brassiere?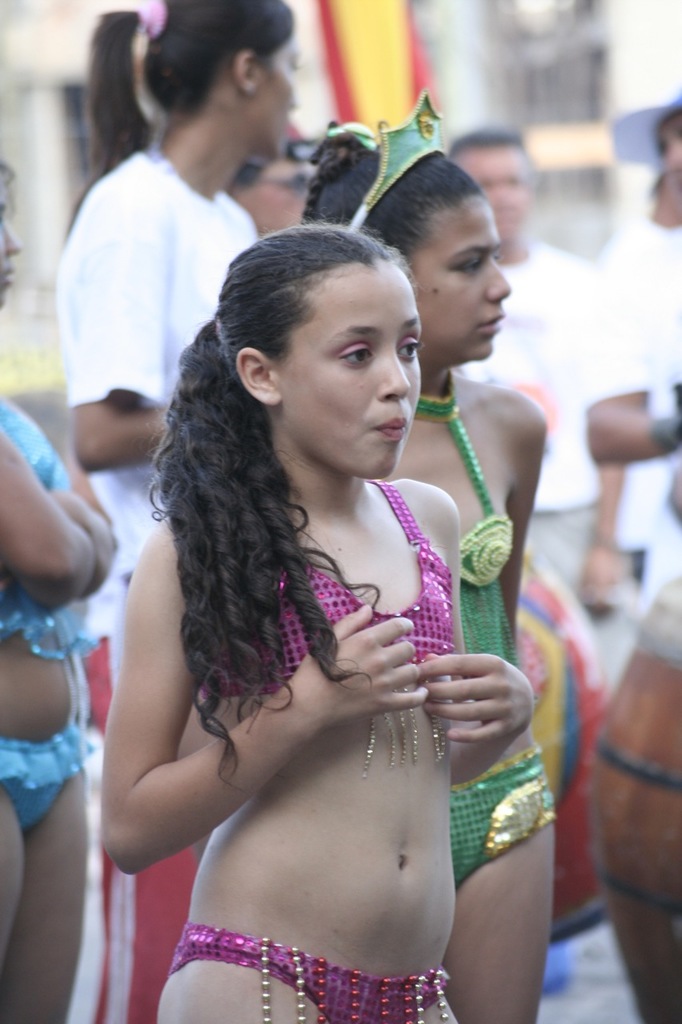
<region>0, 399, 99, 650</region>
